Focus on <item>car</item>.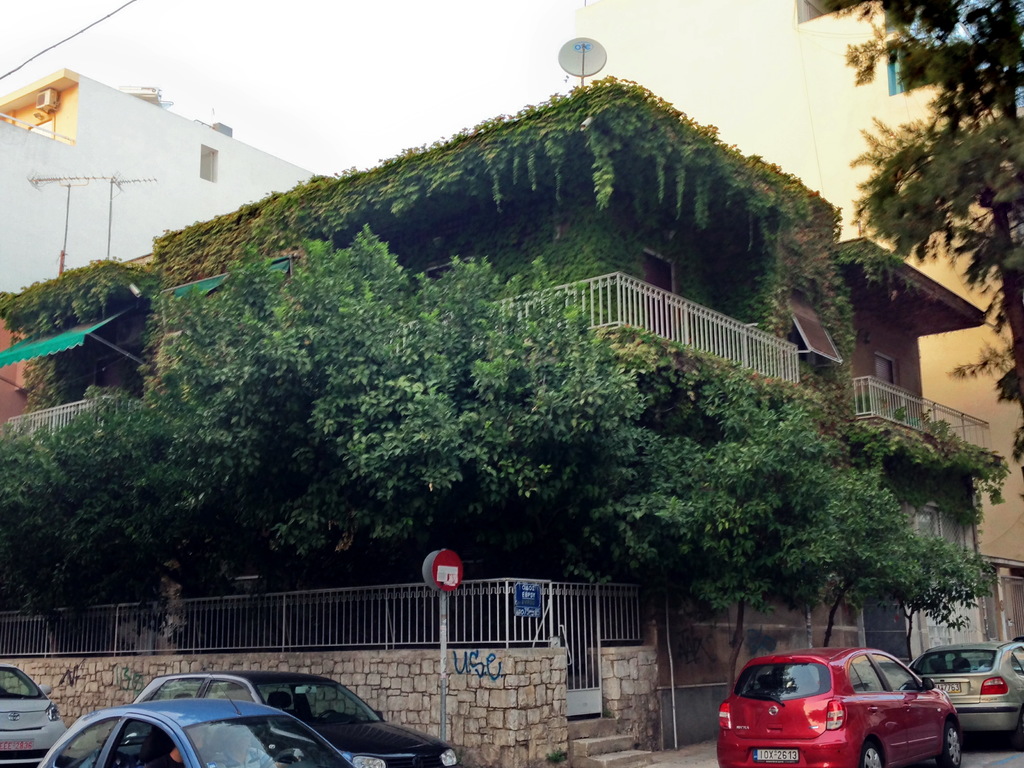
Focused at 906/627/1023/748.
